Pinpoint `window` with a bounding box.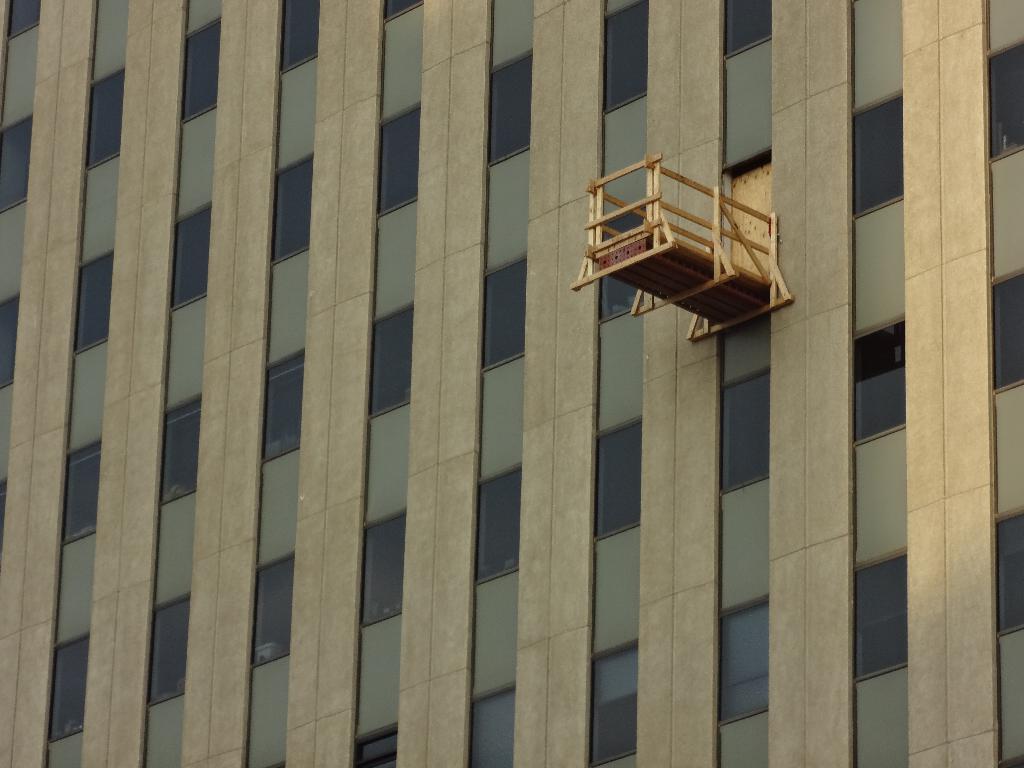
rect(476, 465, 521, 580).
